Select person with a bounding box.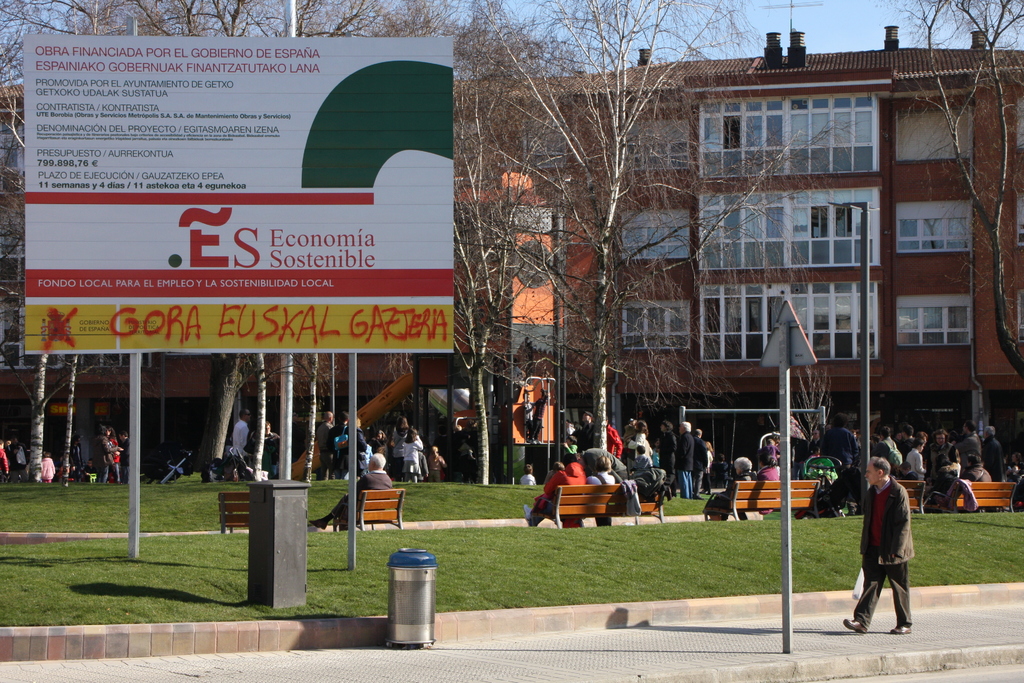
detection(931, 432, 968, 491).
